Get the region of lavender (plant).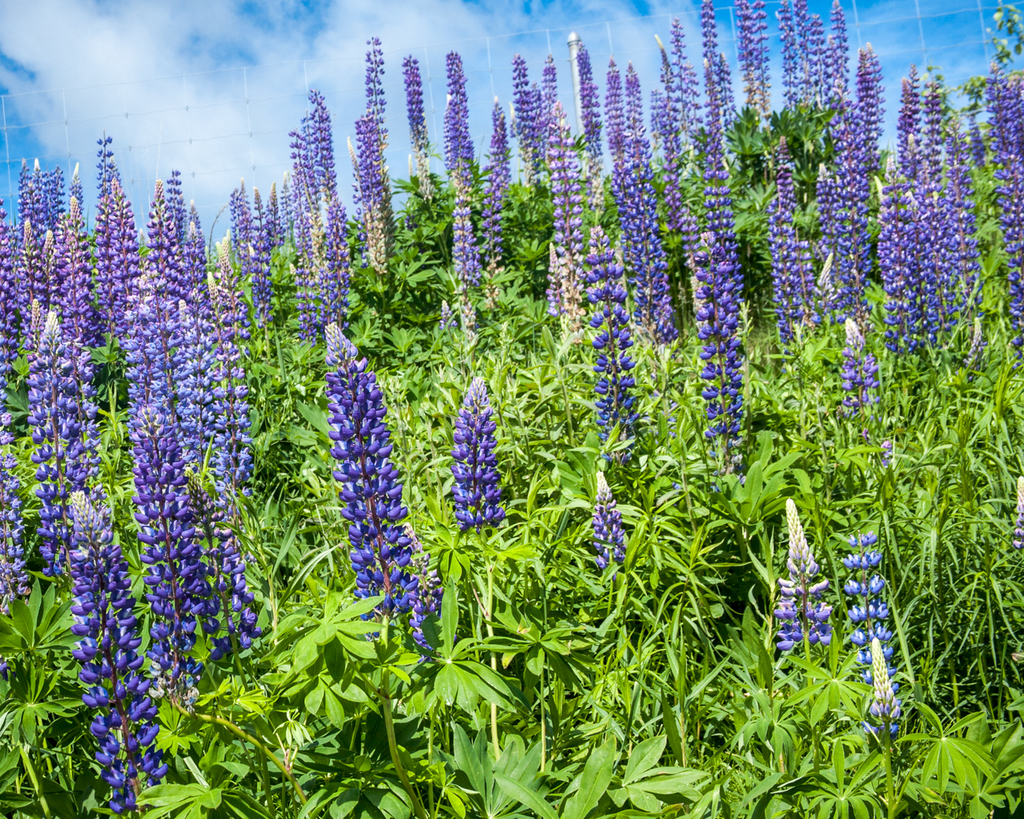
x1=725, y1=2, x2=770, y2=119.
